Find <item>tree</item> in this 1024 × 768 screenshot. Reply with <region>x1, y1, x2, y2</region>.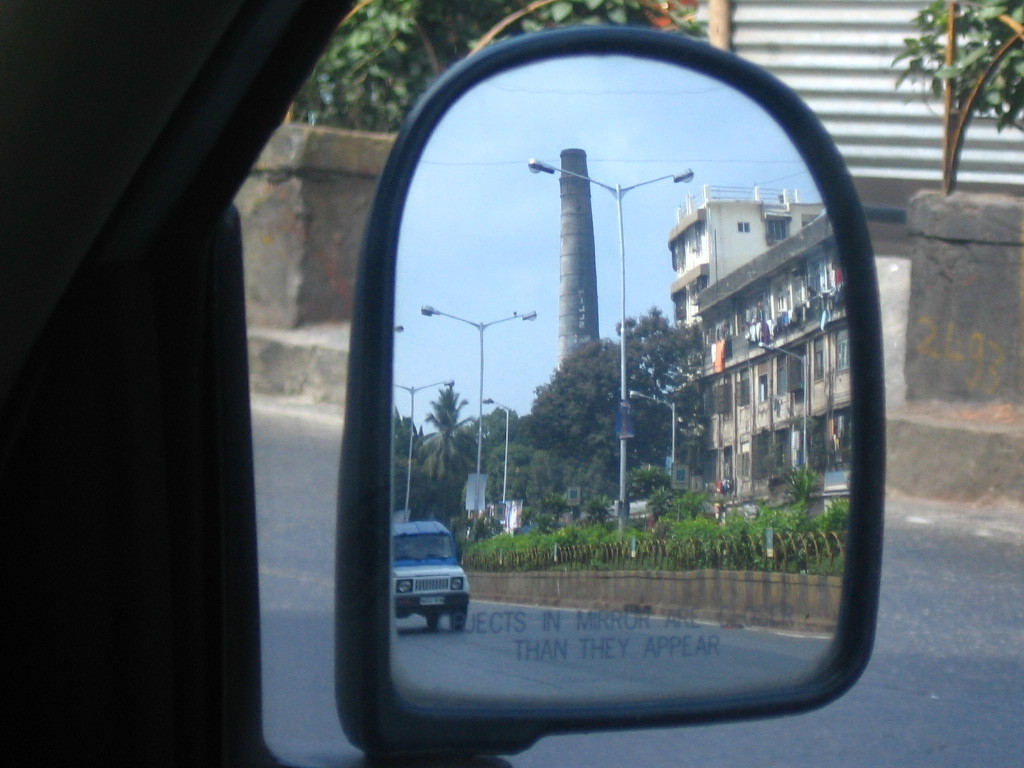
<region>294, 3, 703, 139</region>.
